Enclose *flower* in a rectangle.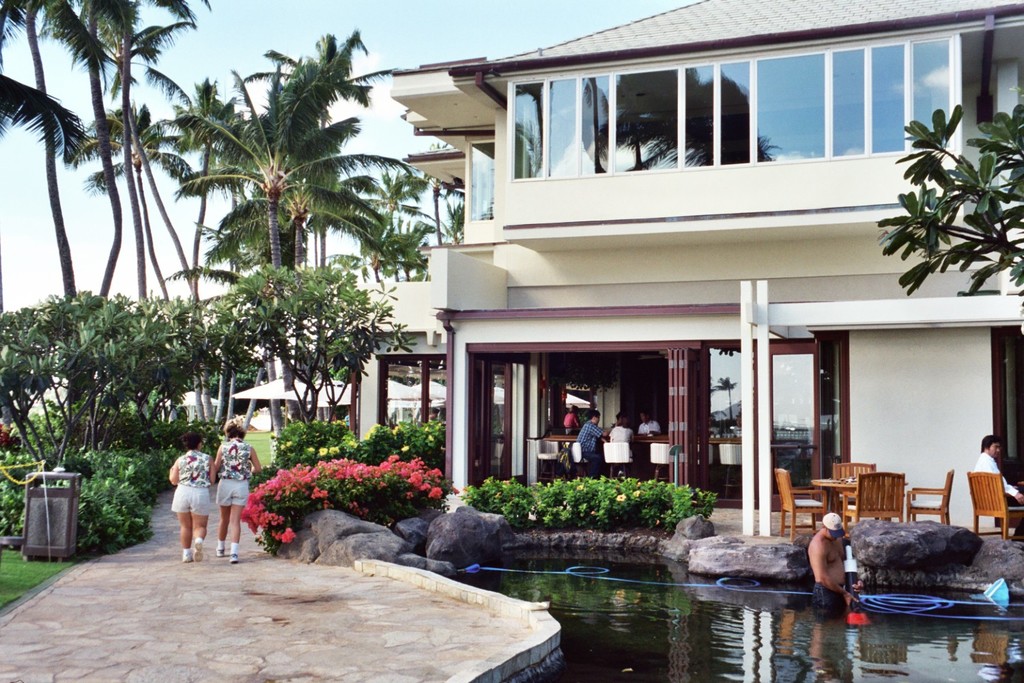
<box>330,459,354,479</box>.
